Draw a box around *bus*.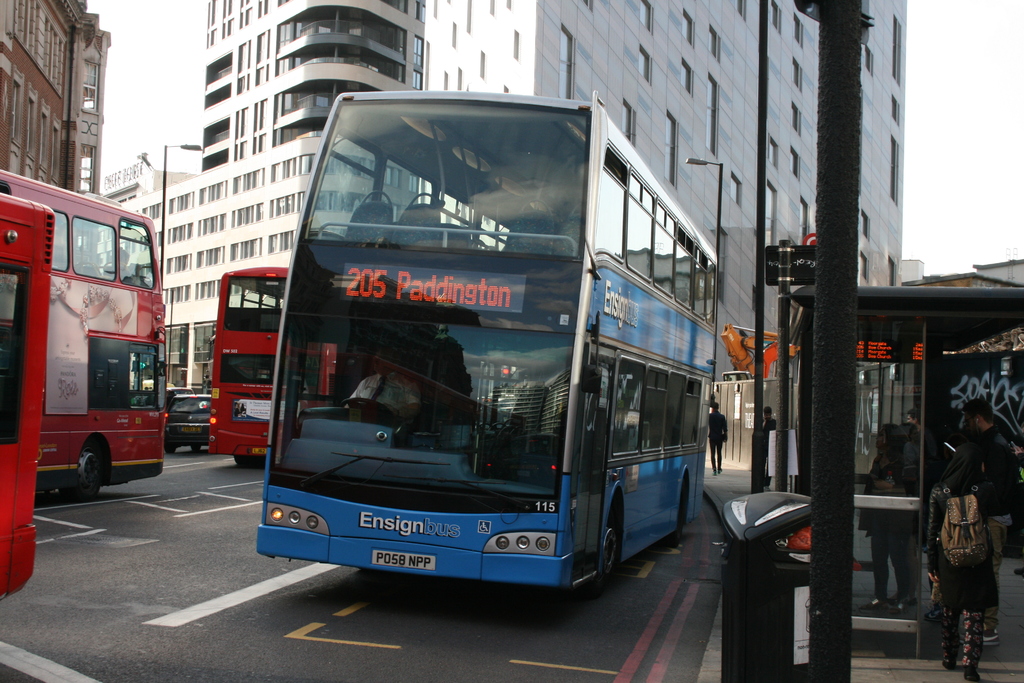
(x1=255, y1=88, x2=721, y2=593).
